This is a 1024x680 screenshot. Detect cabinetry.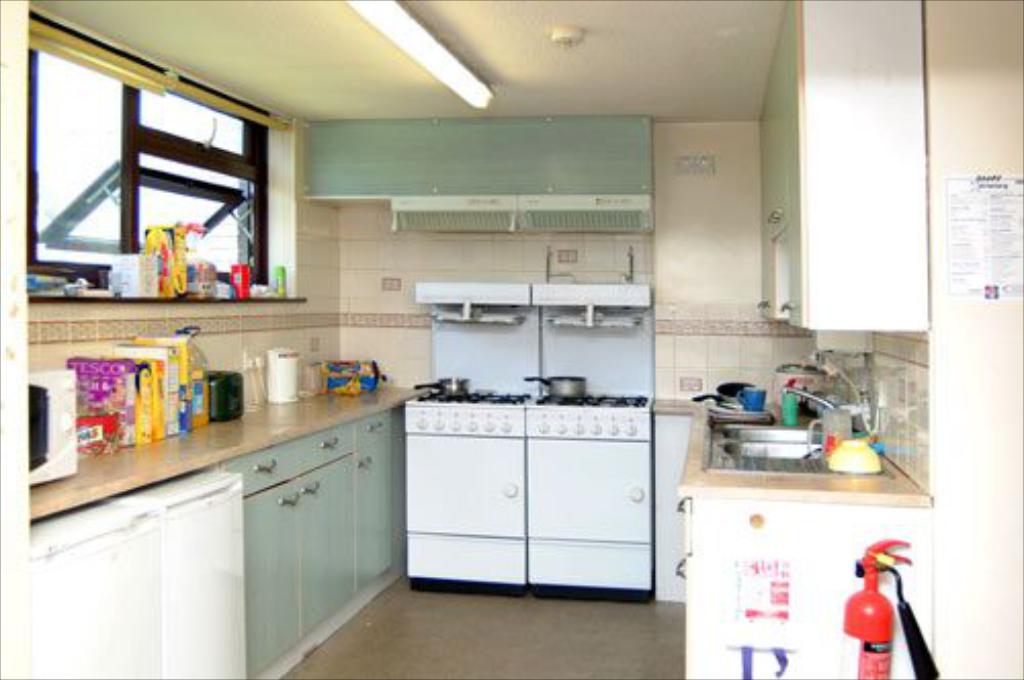
BBox(766, 0, 934, 326).
